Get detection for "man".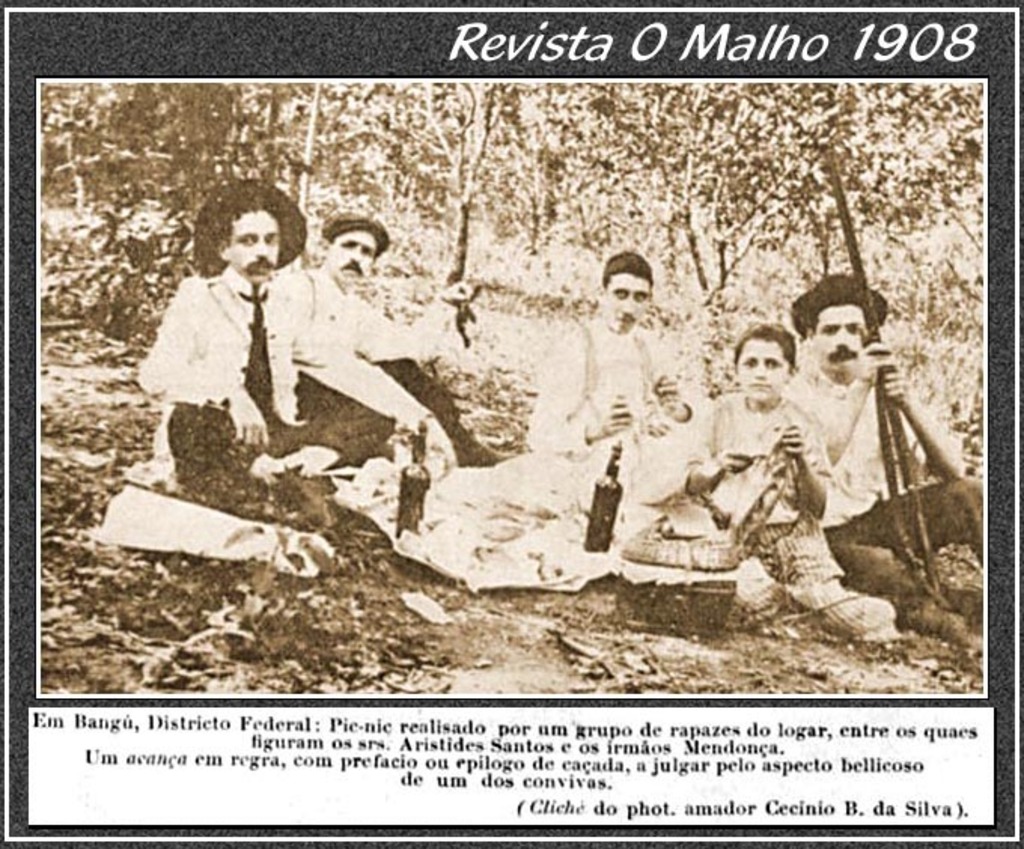
Detection: Rect(774, 272, 989, 649).
